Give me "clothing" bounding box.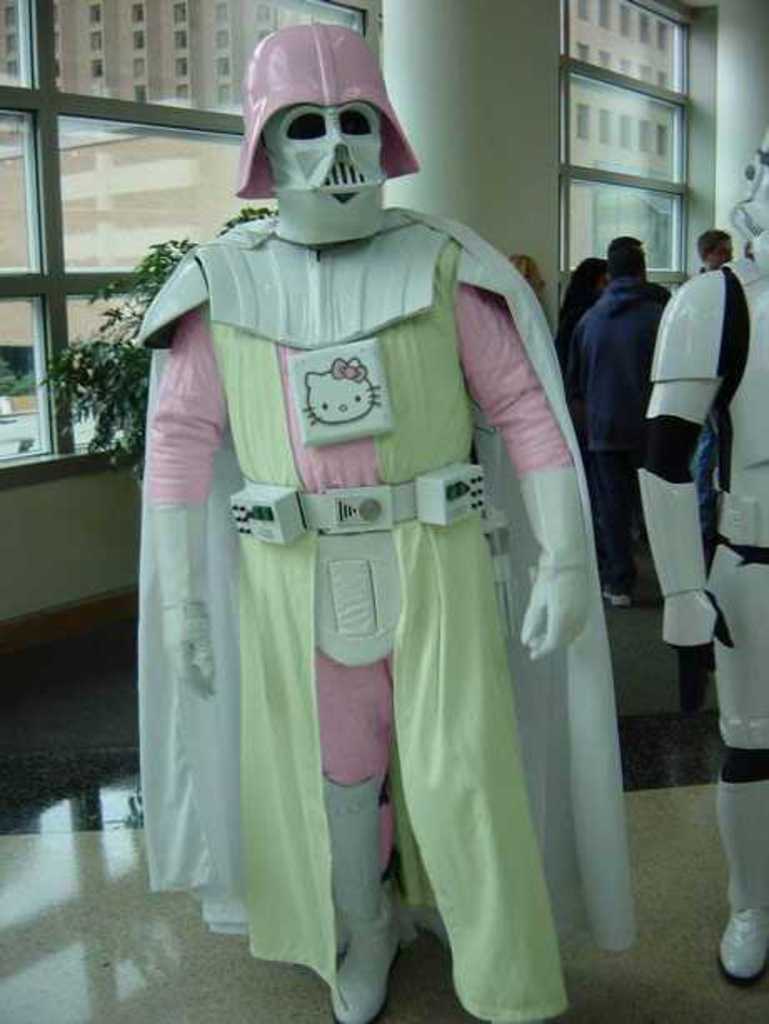
rect(552, 304, 581, 372).
